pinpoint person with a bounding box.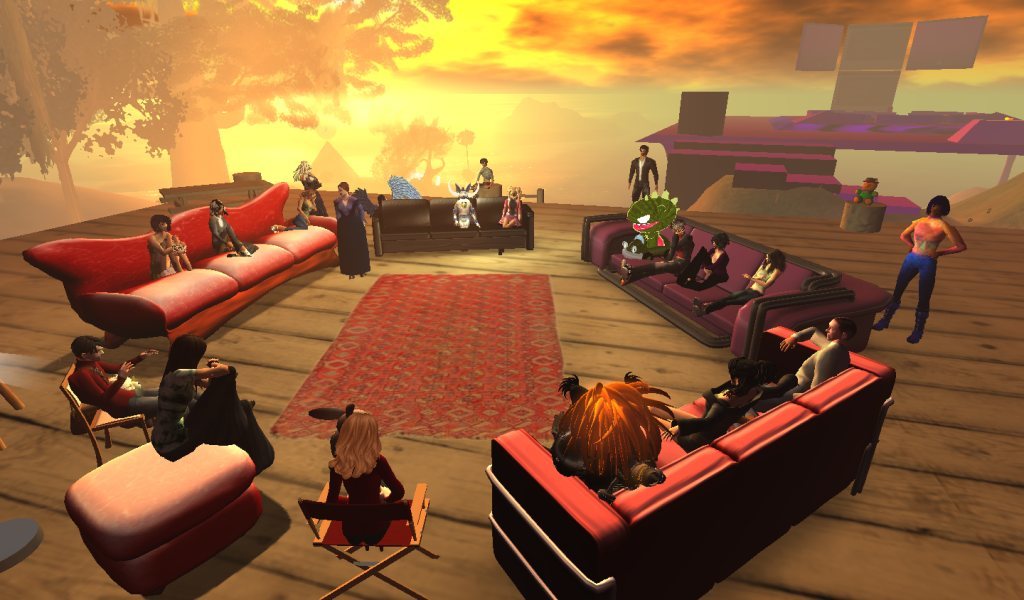
<bbox>70, 337, 156, 417</bbox>.
